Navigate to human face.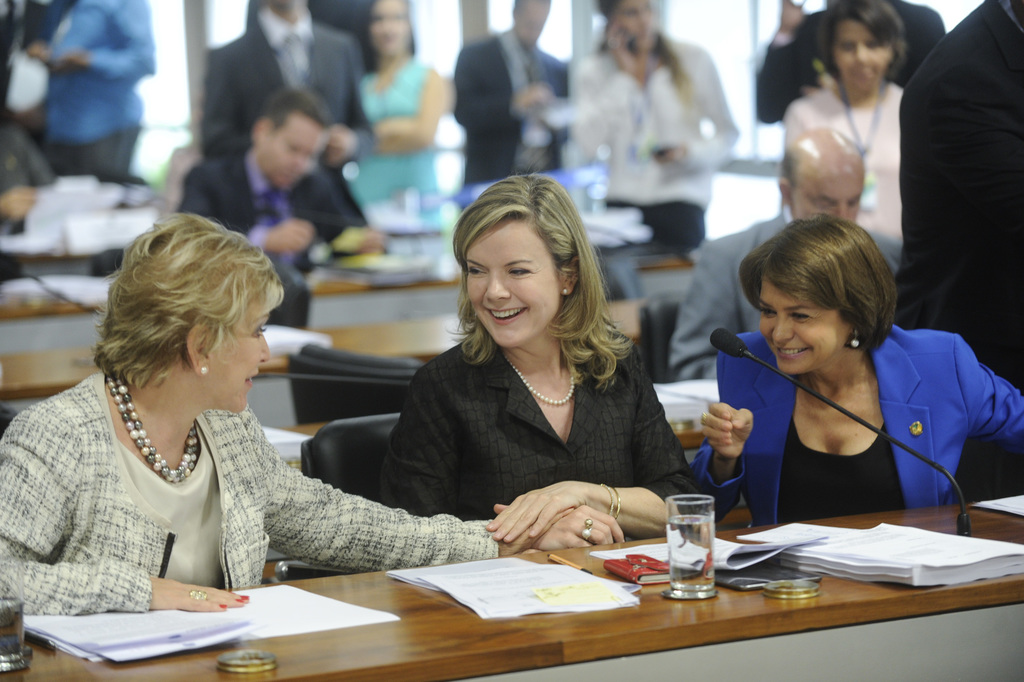
Navigation target: detection(794, 167, 866, 220).
